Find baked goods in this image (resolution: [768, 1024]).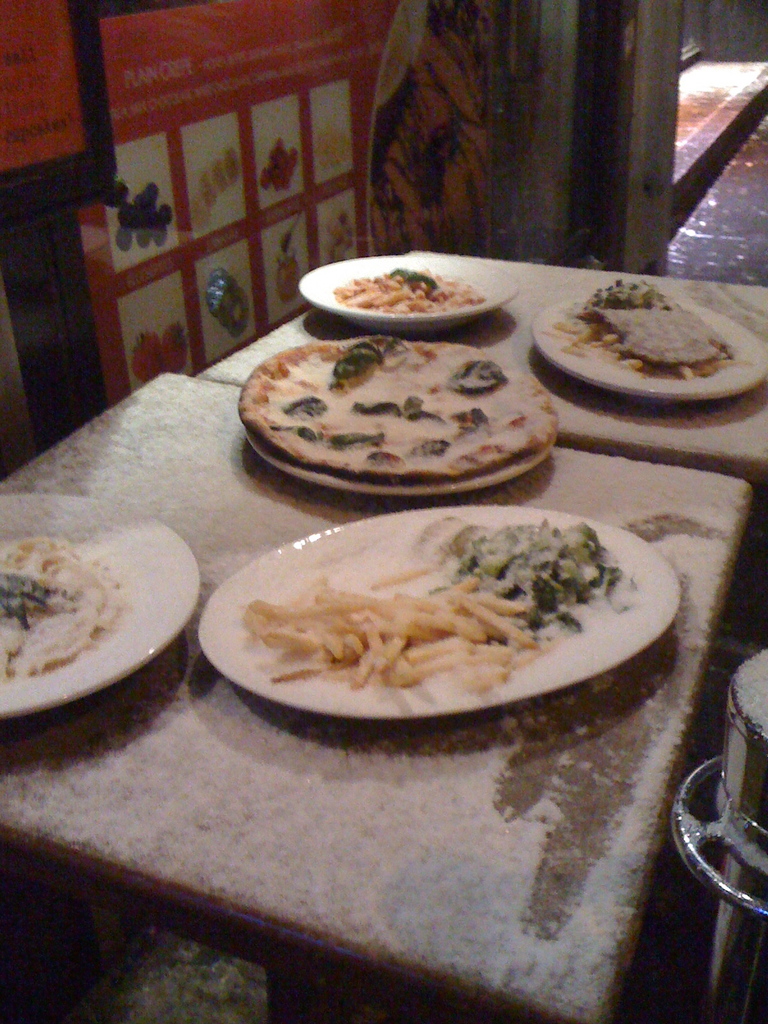
select_region(584, 300, 722, 376).
